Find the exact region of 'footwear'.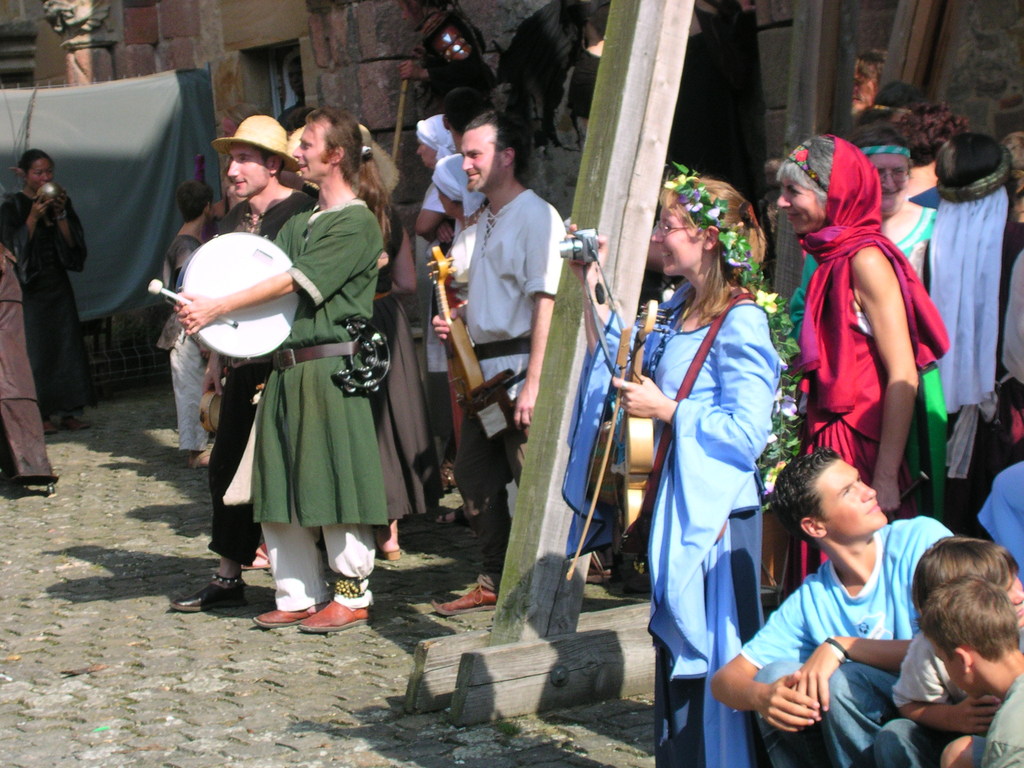
Exact region: [296,600,373,634].
